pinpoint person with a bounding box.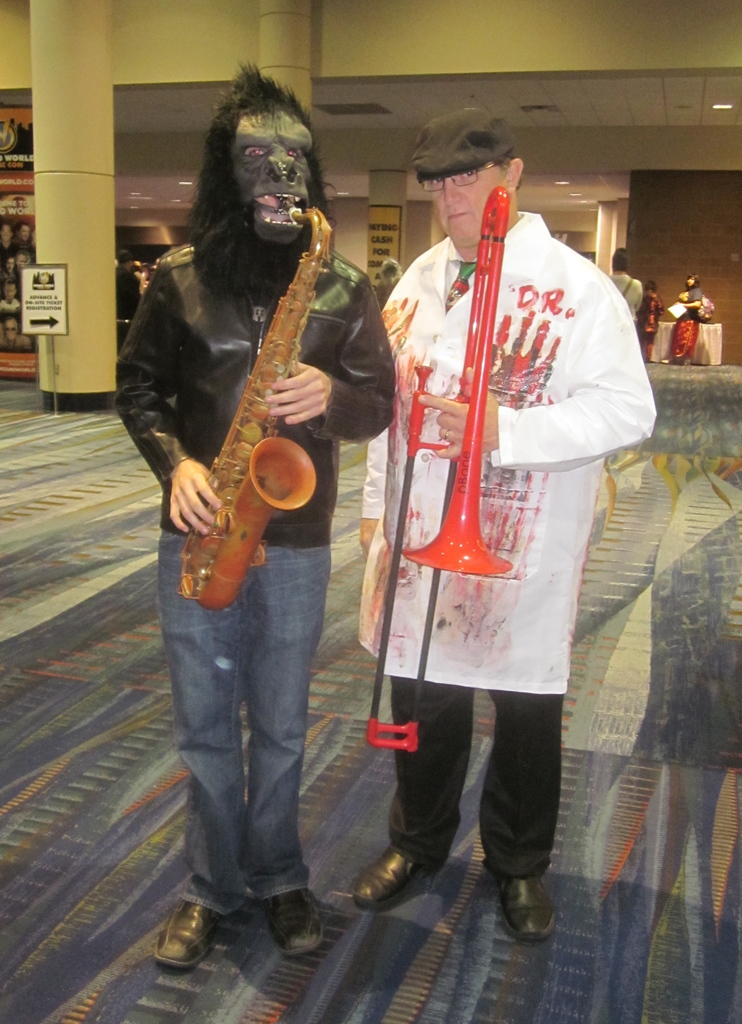
(left=0, top=314, right=33, bottom=358).
